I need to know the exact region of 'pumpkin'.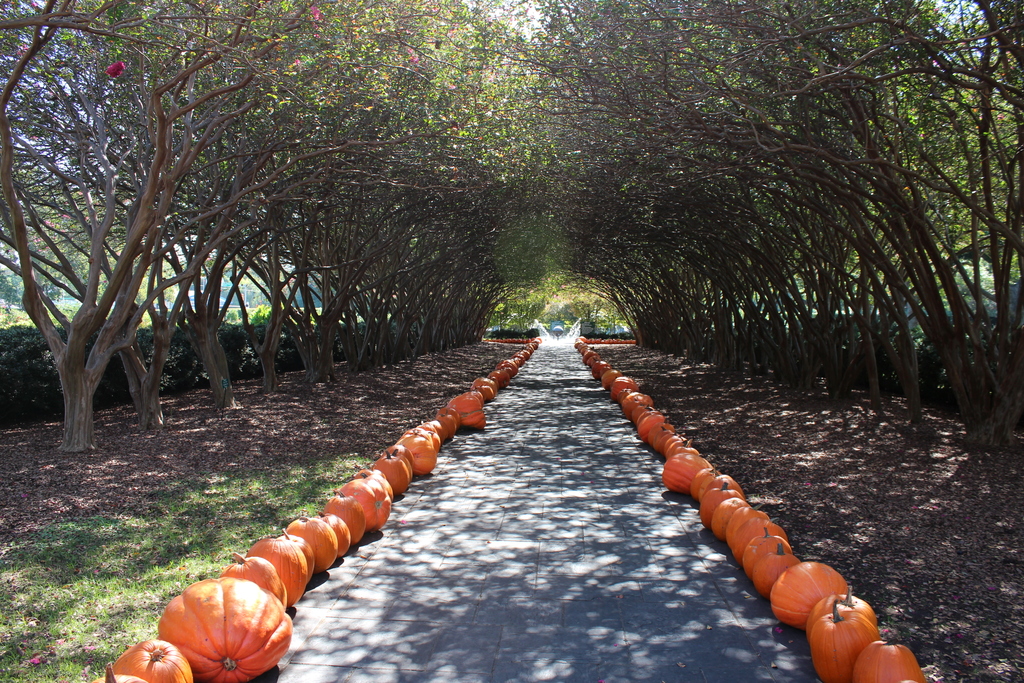
Region: 852 627 929 682.
